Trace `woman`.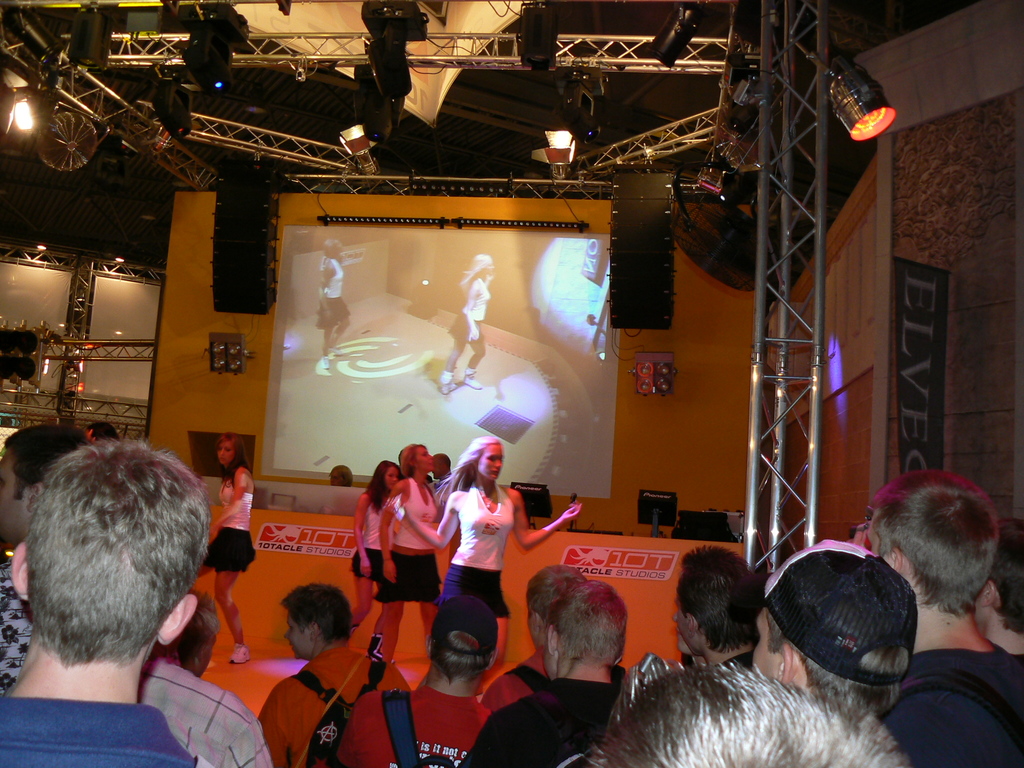
Traced to locate(438, 254, 494, 397).
